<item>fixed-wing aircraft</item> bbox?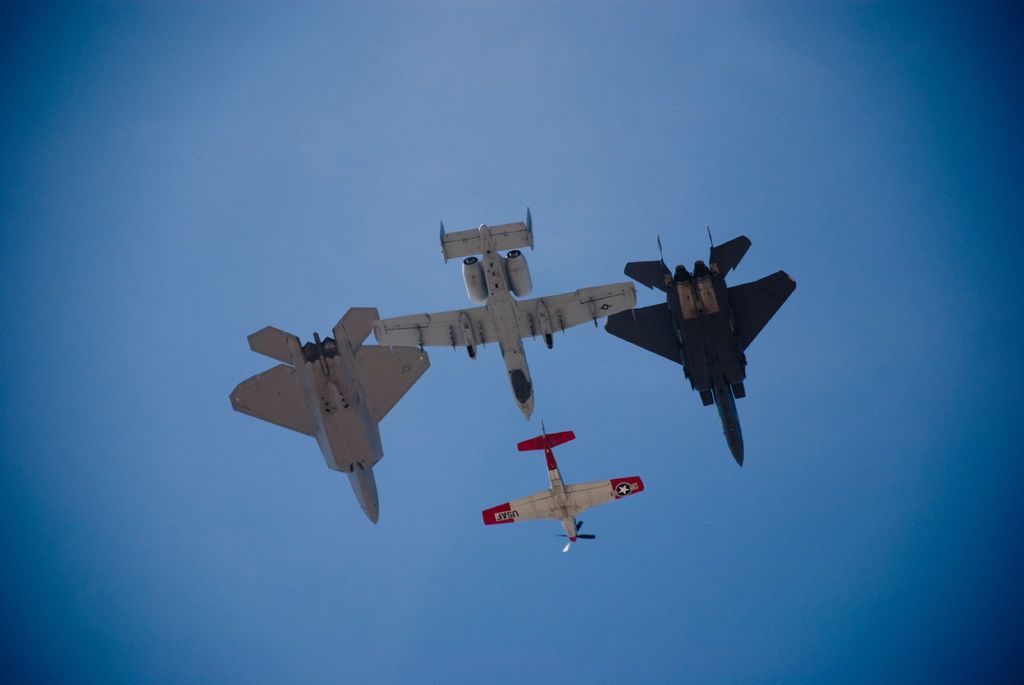
371,207,638,419
